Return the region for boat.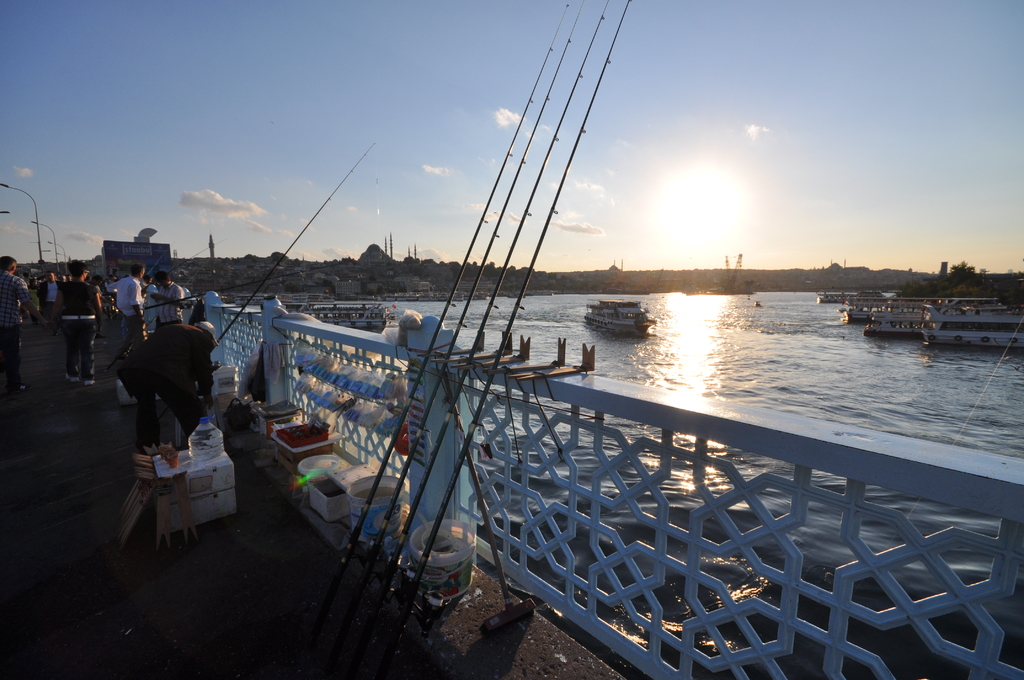
(left=861, top=302, right=933, bottom=345).
